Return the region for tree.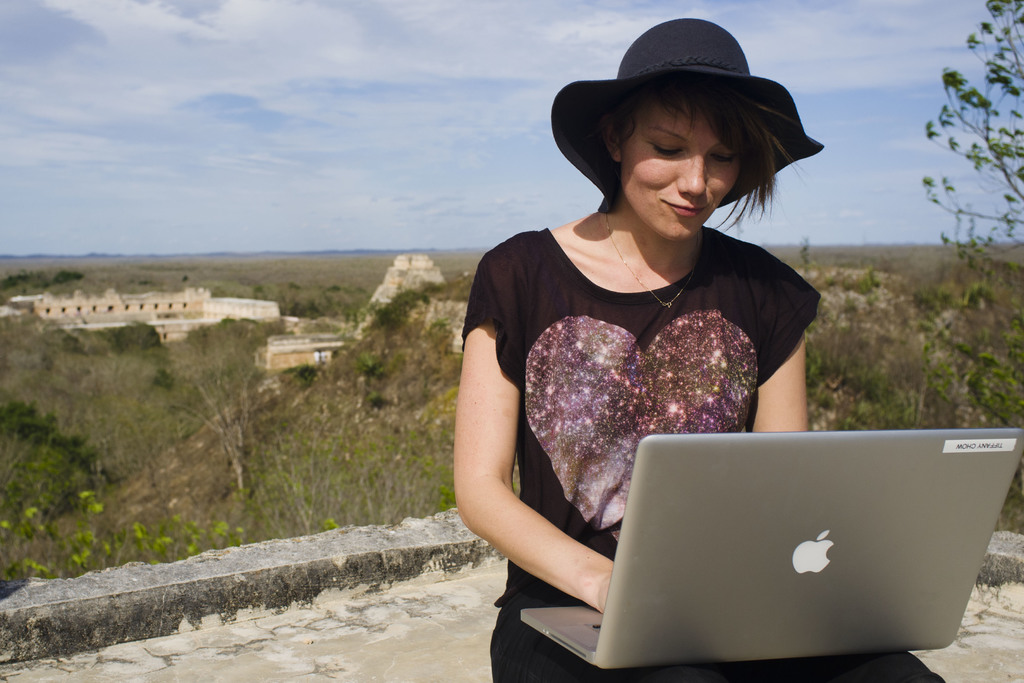
x1=82 y1=345 x2=152 y2=478.
